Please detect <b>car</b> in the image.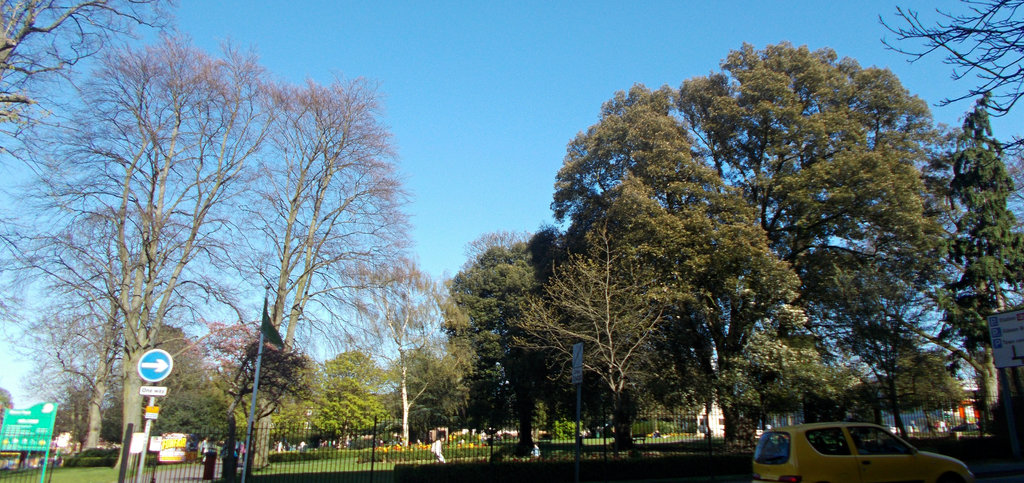
box=[762, 427, 984, 482].
